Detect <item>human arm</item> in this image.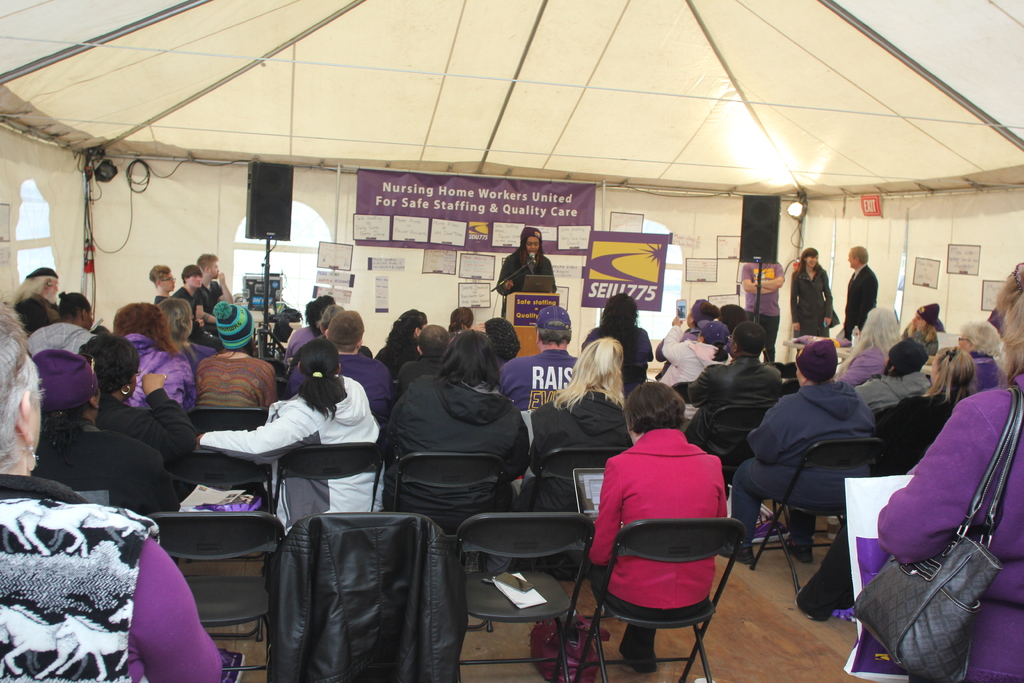
Detection: (109,367,195,462).
